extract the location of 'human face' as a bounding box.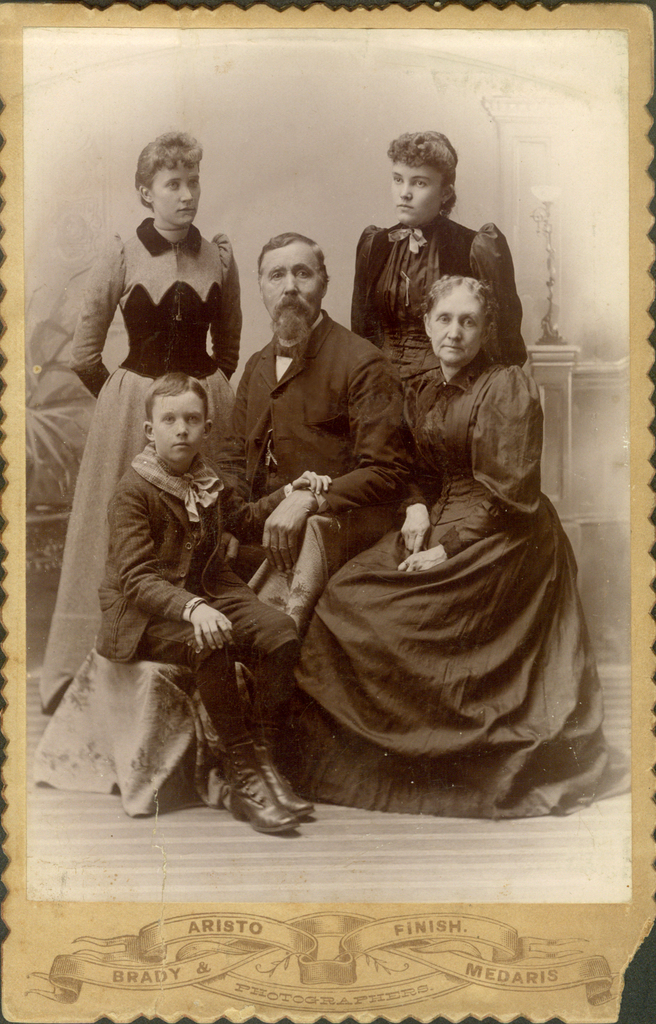
box(393, 166, 442, 230).
